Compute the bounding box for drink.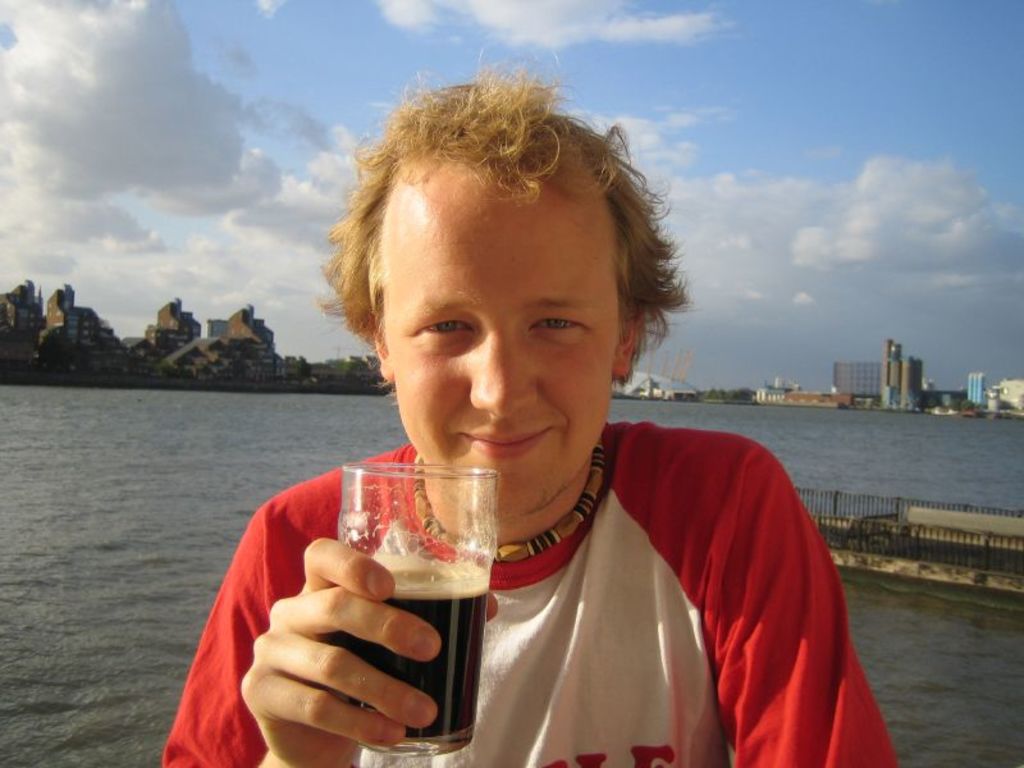
<region>352, 556, 488, 750</region>.
